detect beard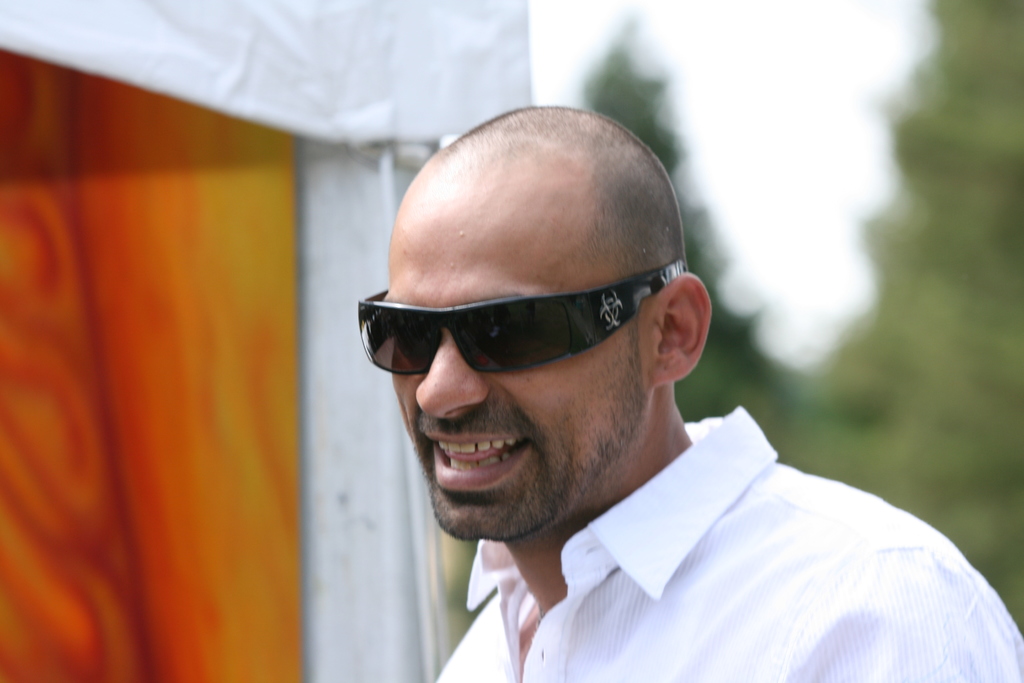
select_region(390, 258, 684, 532)
